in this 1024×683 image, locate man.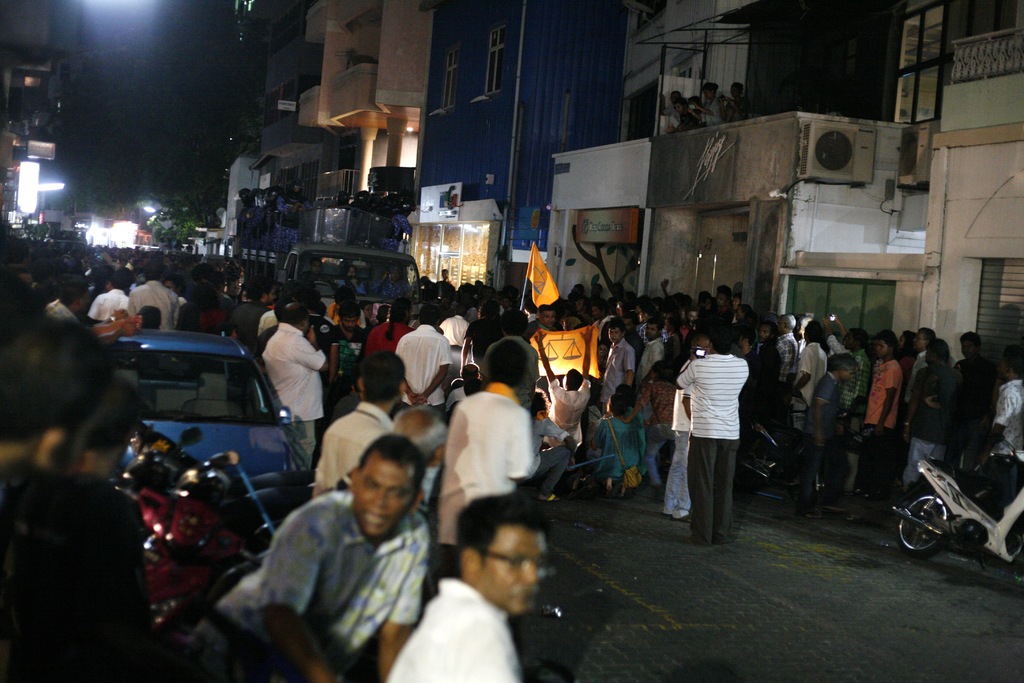
Bounding box: detection(49, 277, 88, 318).
